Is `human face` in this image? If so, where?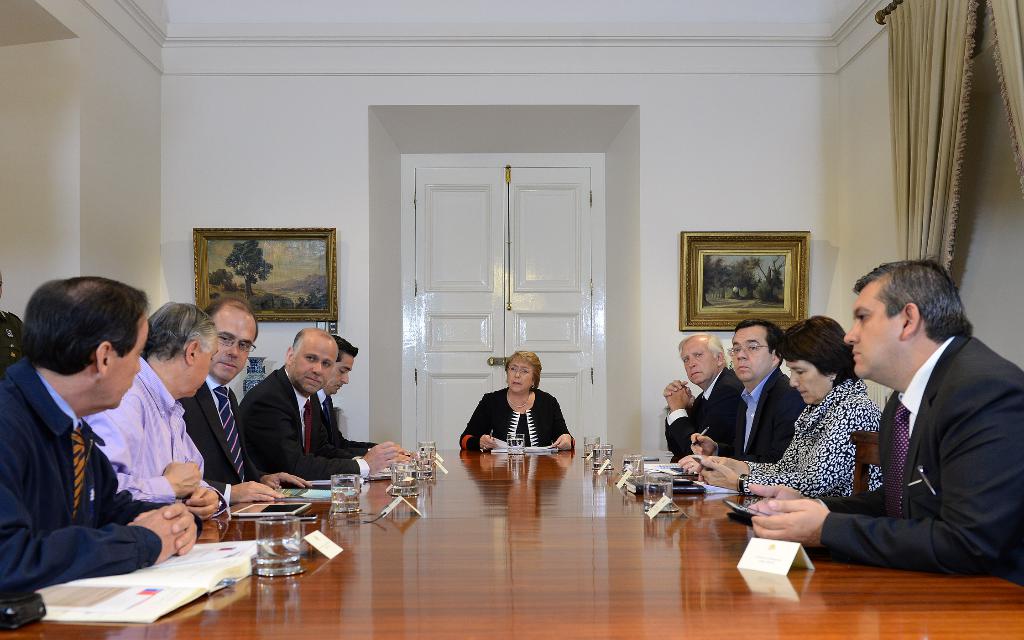
Yes, at (left=98, top=314, right=148, bottom=409).
